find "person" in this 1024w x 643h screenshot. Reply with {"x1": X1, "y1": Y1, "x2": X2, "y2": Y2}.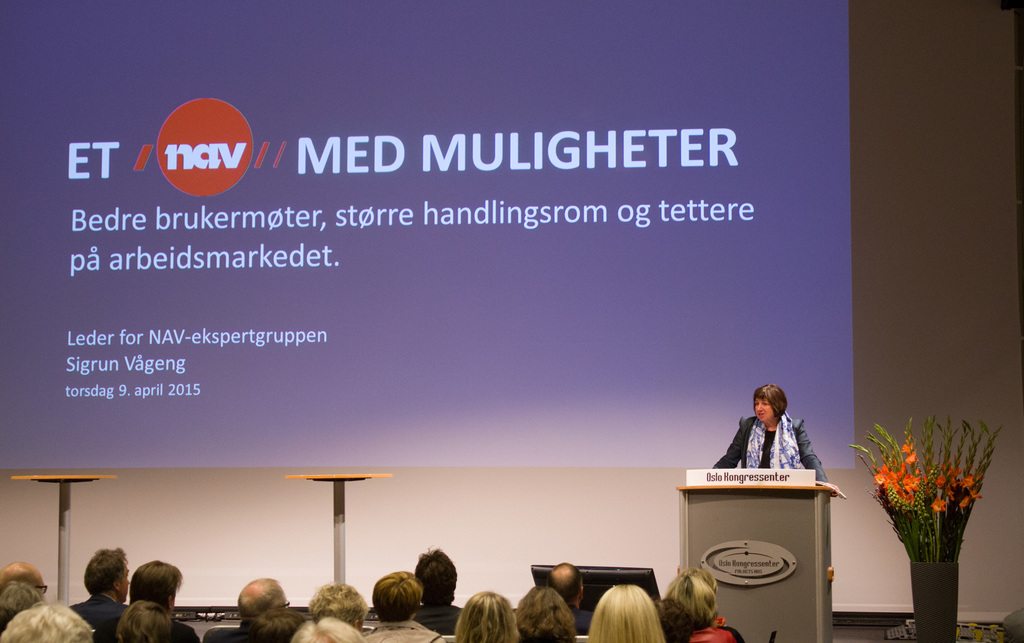
{"x1": 70, "y1": 542, "x2": 136, "y2": 642}.
